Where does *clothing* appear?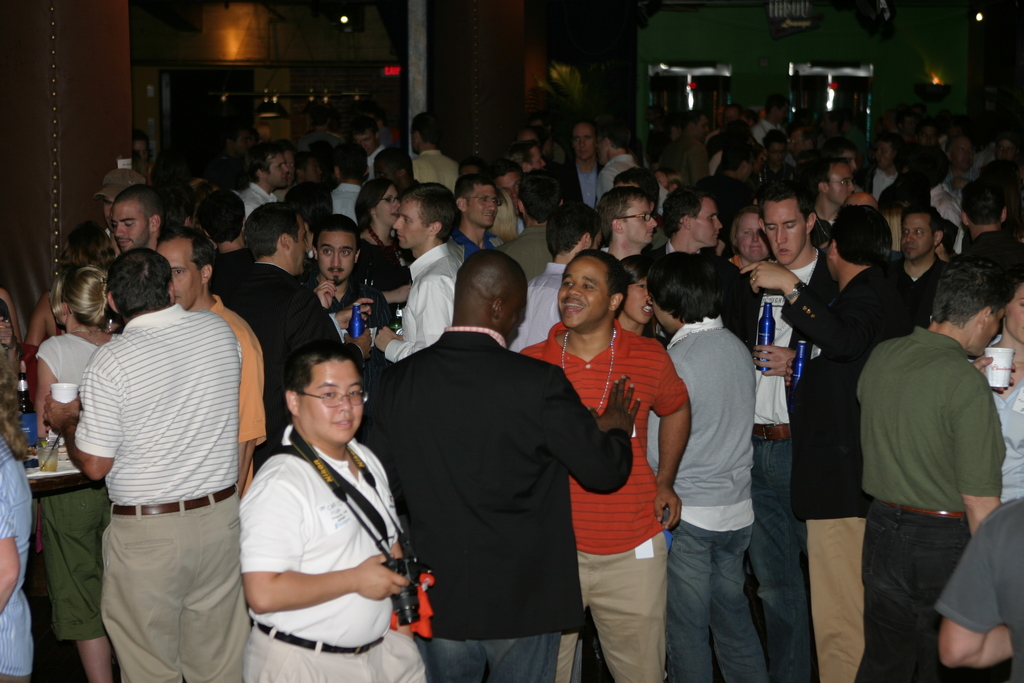
Appears at 228/421/429/682.
